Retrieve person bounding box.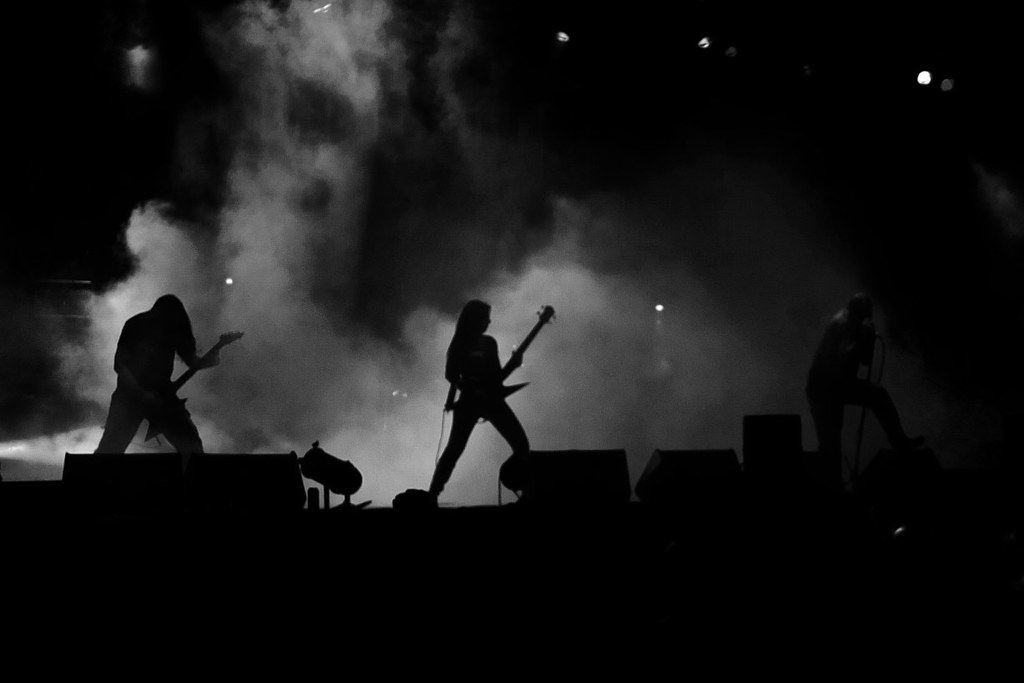
Bounding box: bbox(93, 294, 220, 454).
